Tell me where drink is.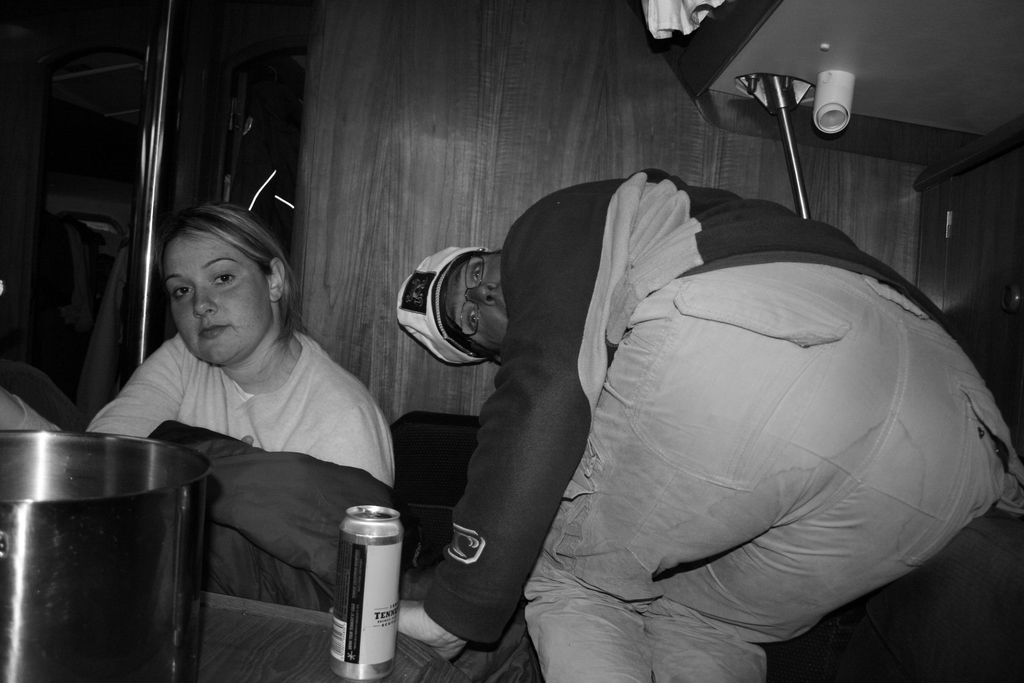
drink is at bbox(328, 506, 406, 682).
